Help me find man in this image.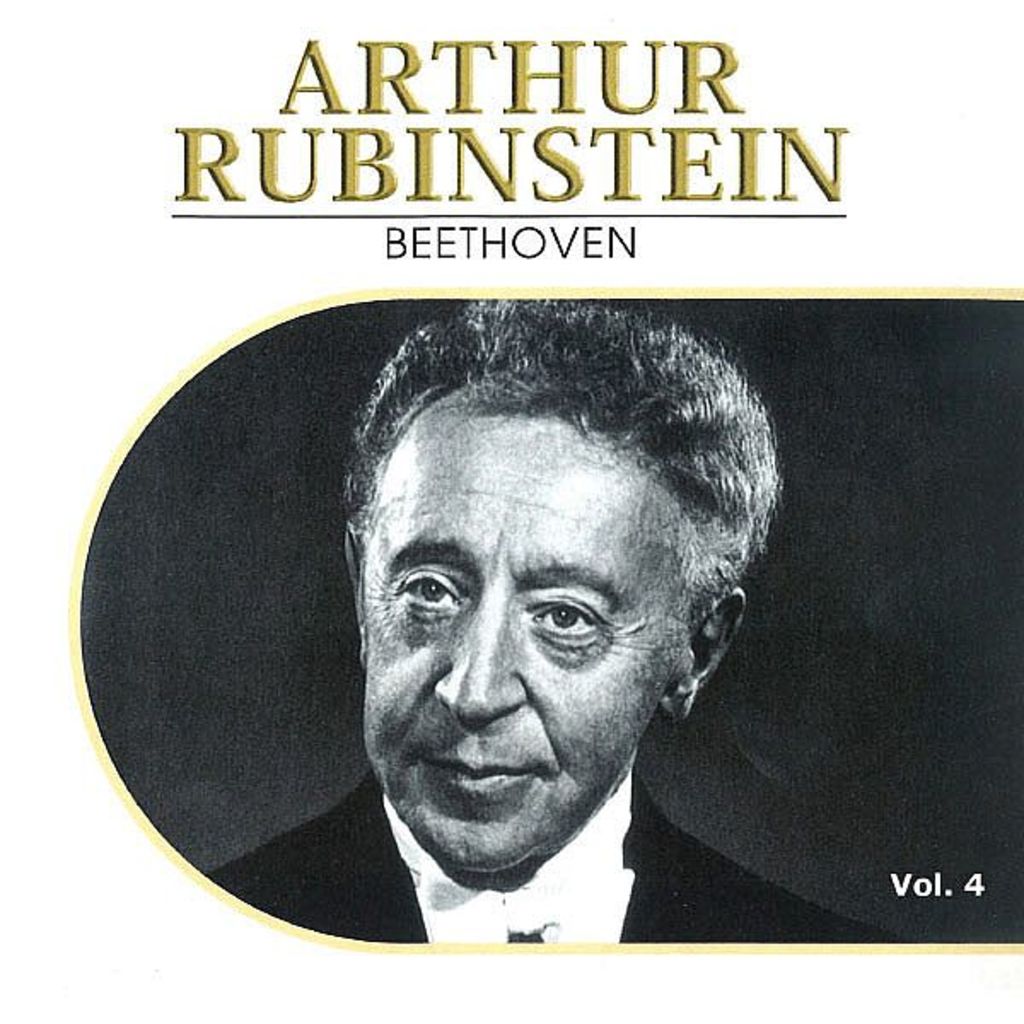
Found it: detection(121, 268, 893, 952).
